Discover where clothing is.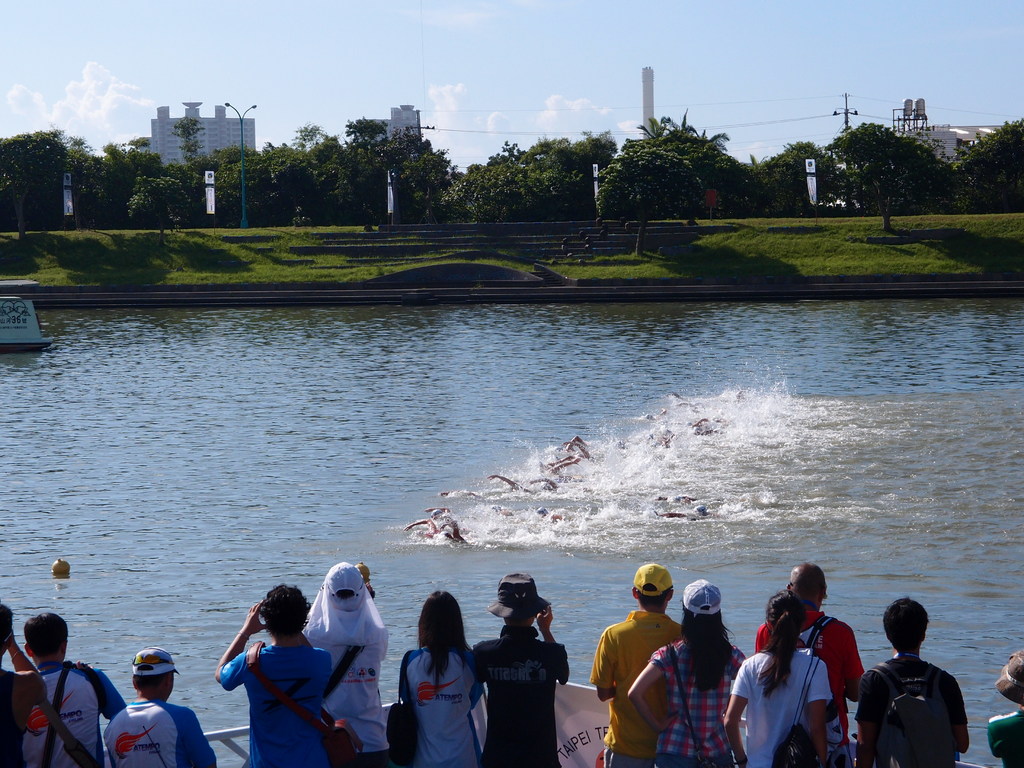
Discovered at rect(653, 641, 749, 766).
